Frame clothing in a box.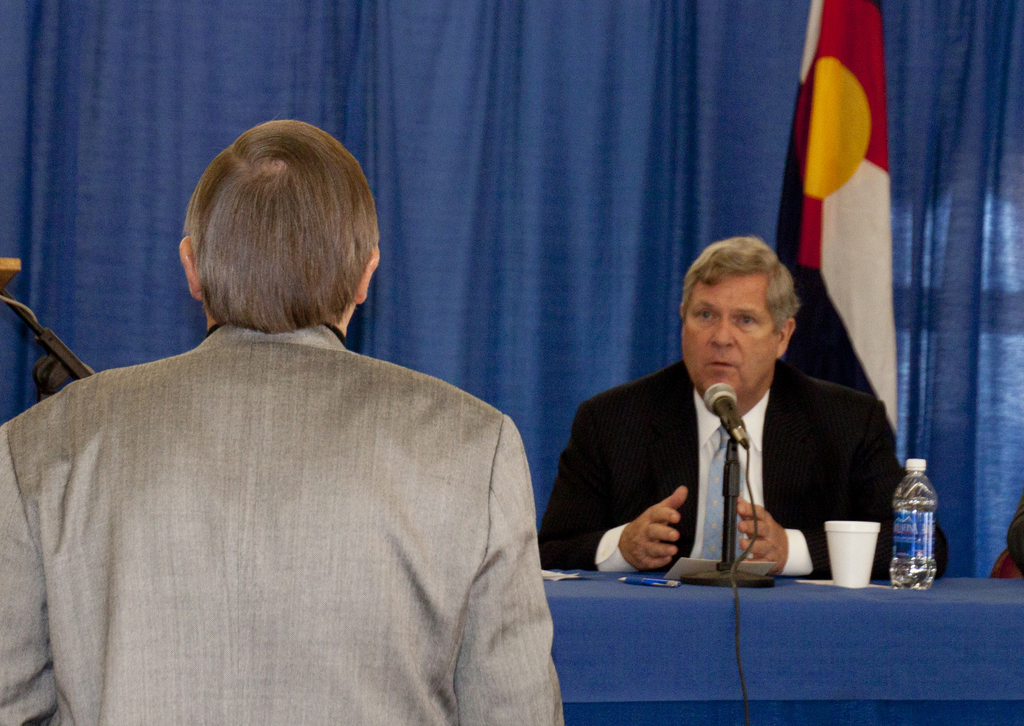
[534,361,956,583].
